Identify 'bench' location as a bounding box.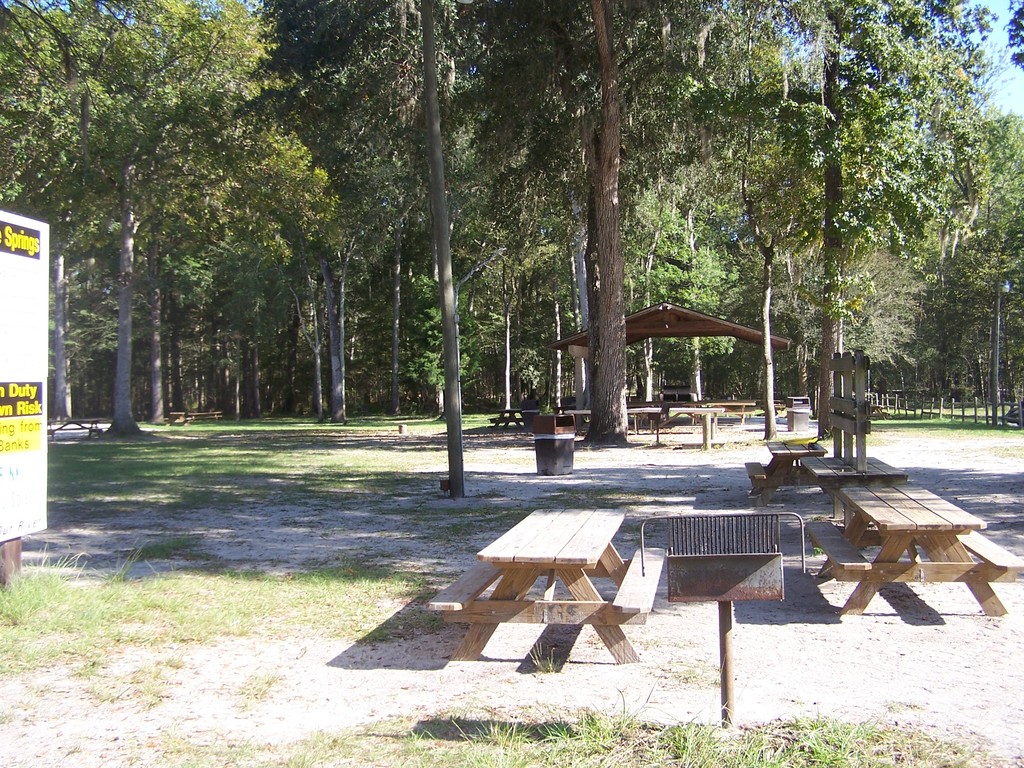
x1=423, y1=505, x2=666, y2=661.
